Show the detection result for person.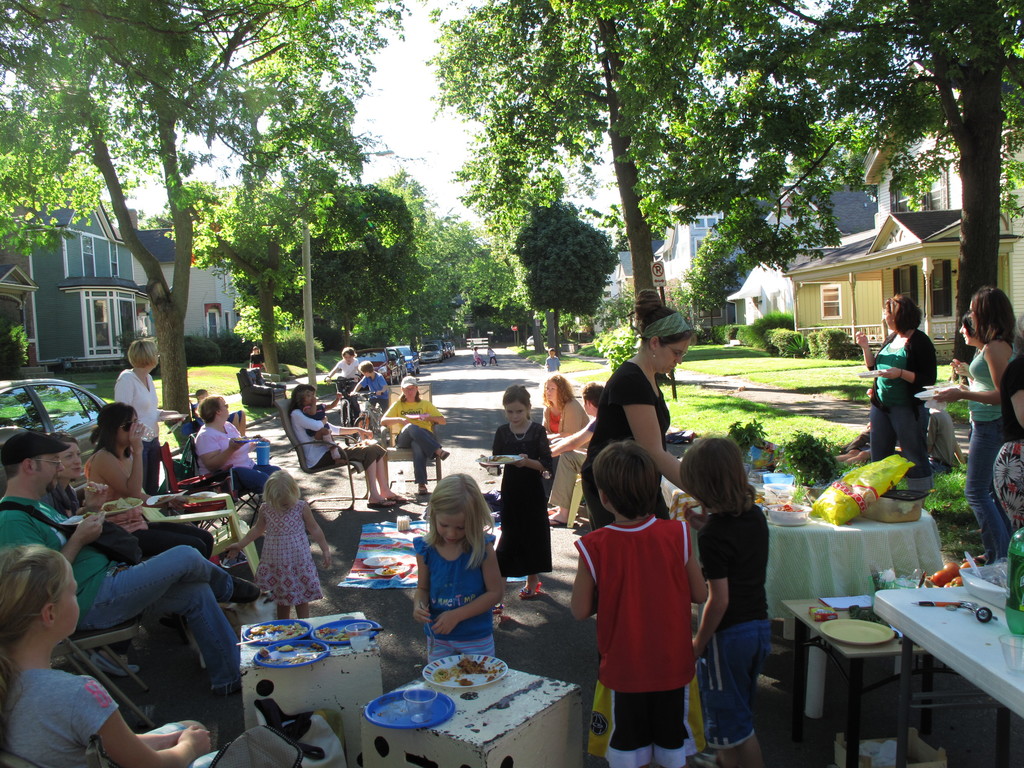
Rect(683, 438, 772, 767).
